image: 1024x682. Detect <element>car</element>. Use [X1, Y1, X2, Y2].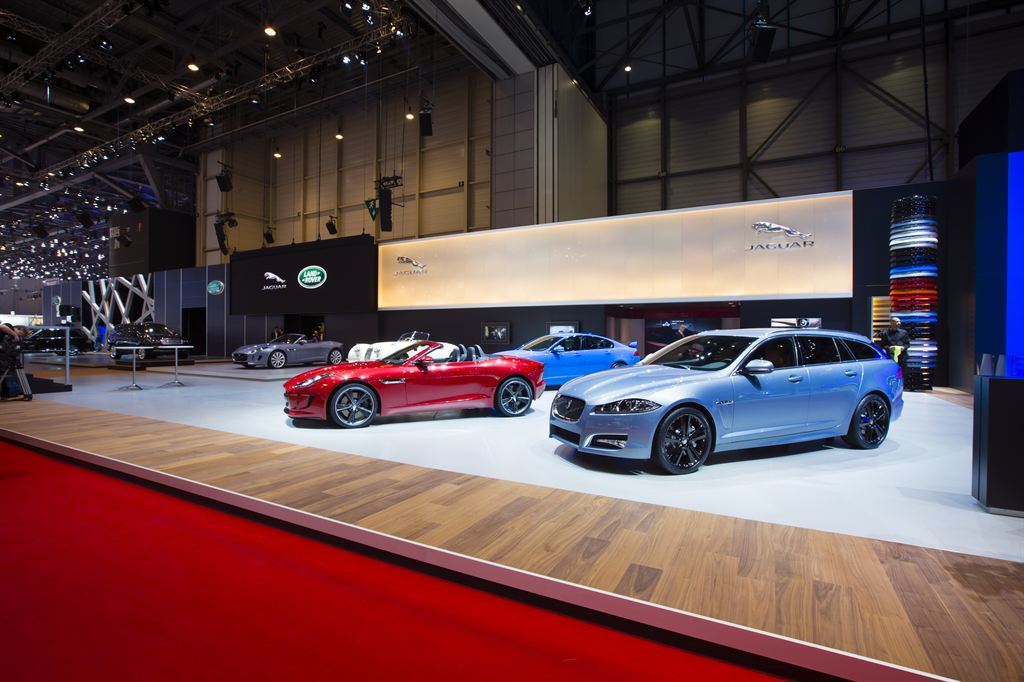
[551, 326, 902, 474].
